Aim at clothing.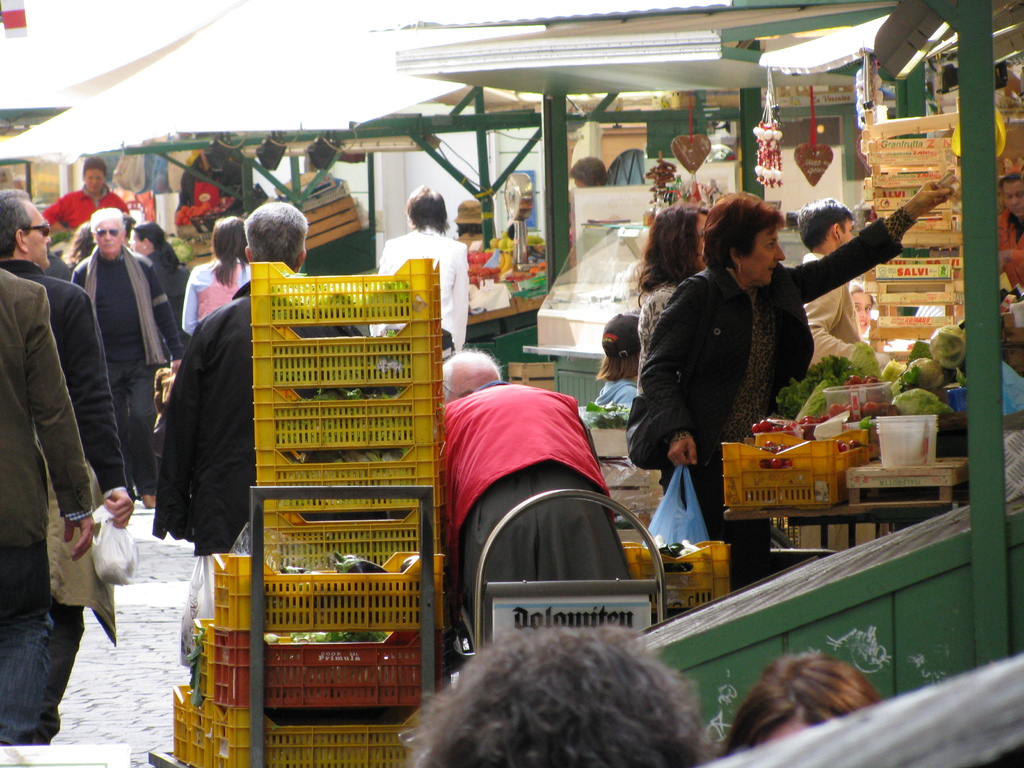
Aimed at x1=626 y1=258 x2=894 y2=538.
